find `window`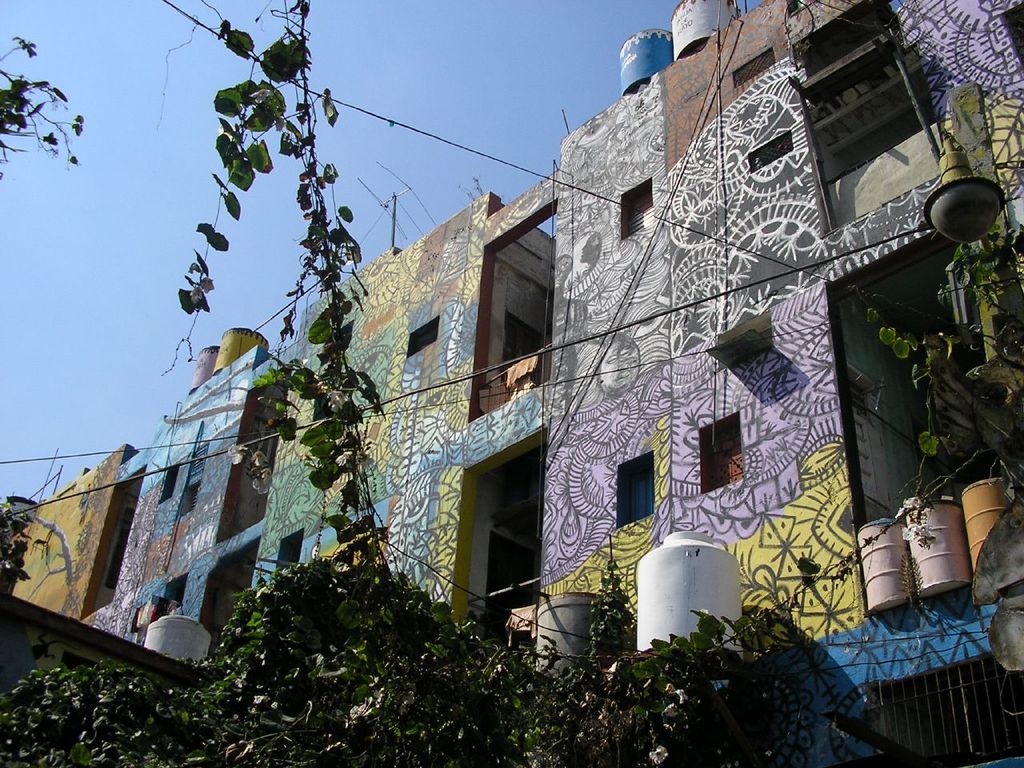
left=159, top=461, right=183, bottom=502
